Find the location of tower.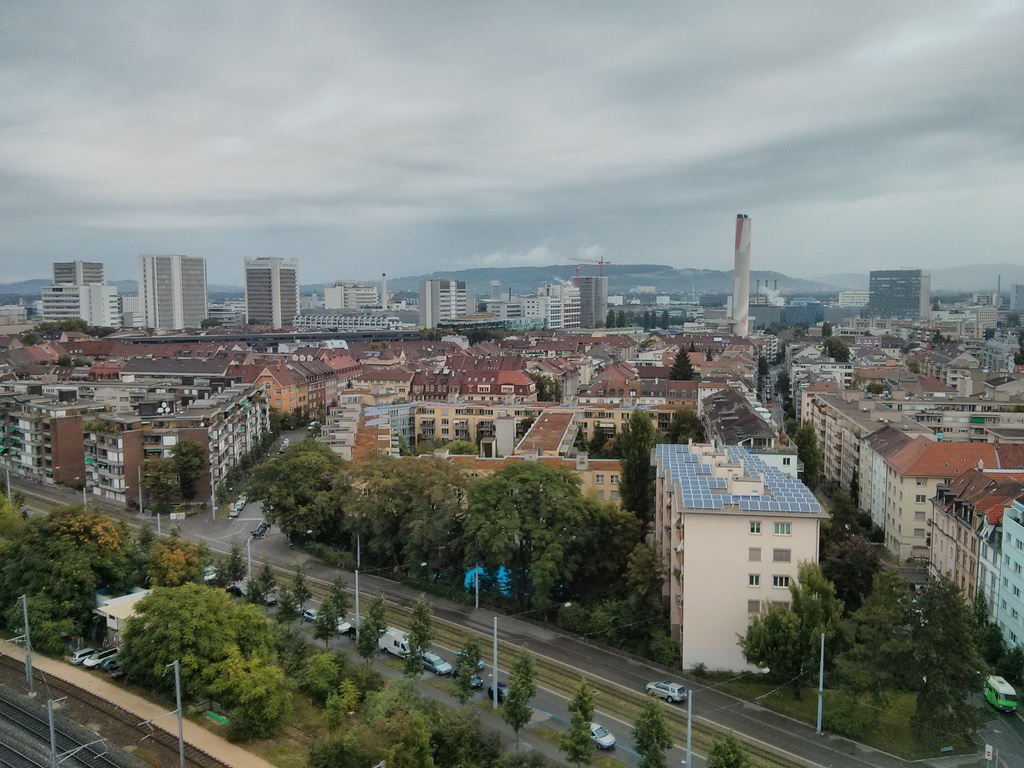
Location: 516/280/567/328.
